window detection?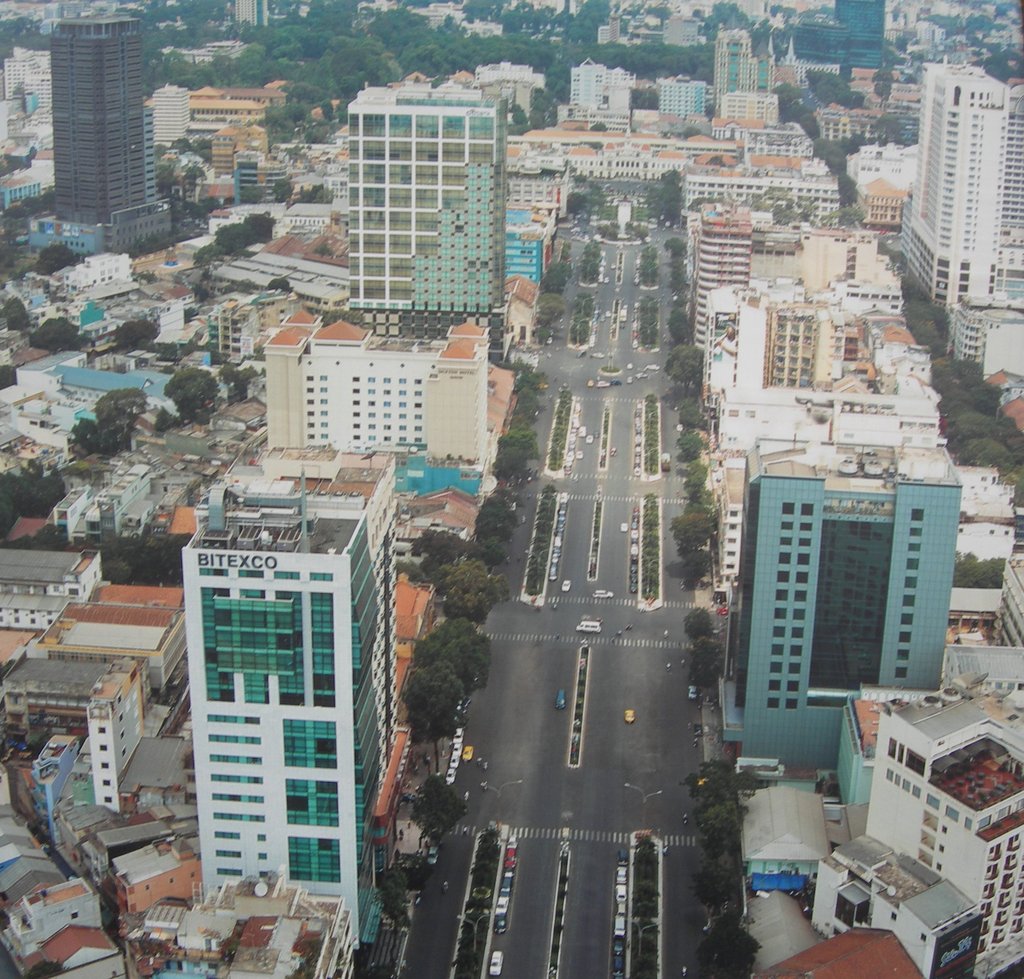
[920, 829, 937, 852]
